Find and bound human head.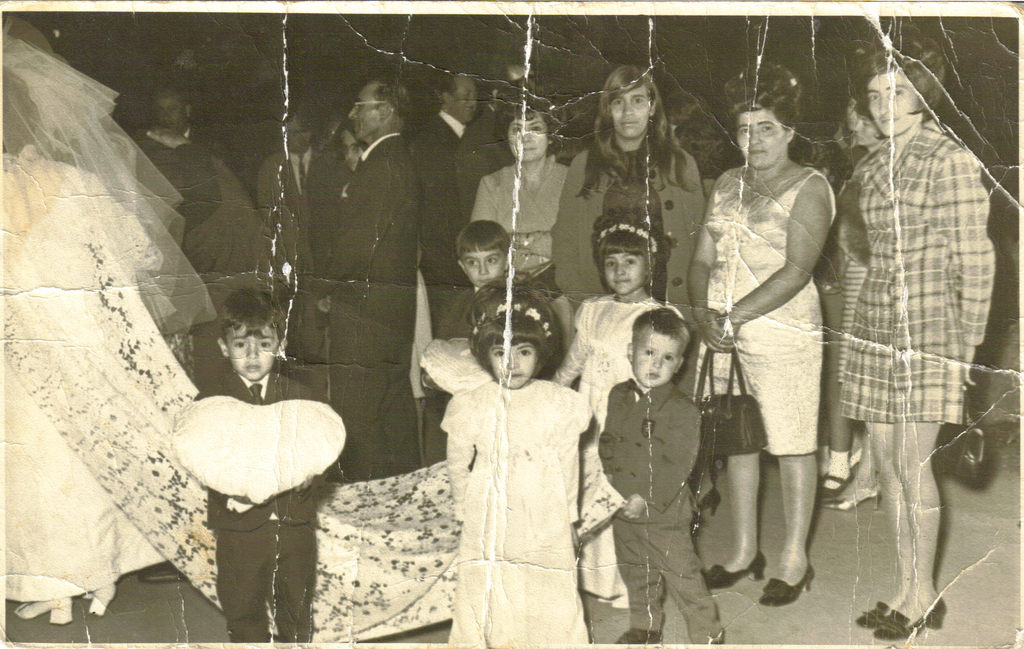
Bound: crop(596, 231, 652, 292).
